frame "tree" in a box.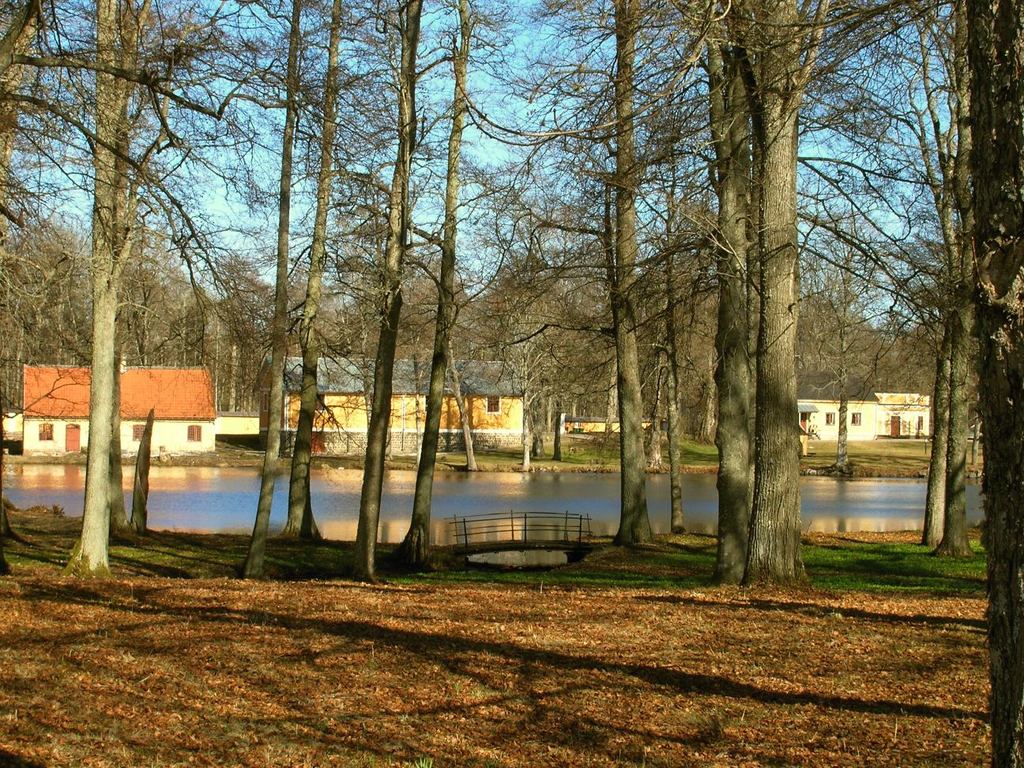
region(0, 0, 411, 413).
